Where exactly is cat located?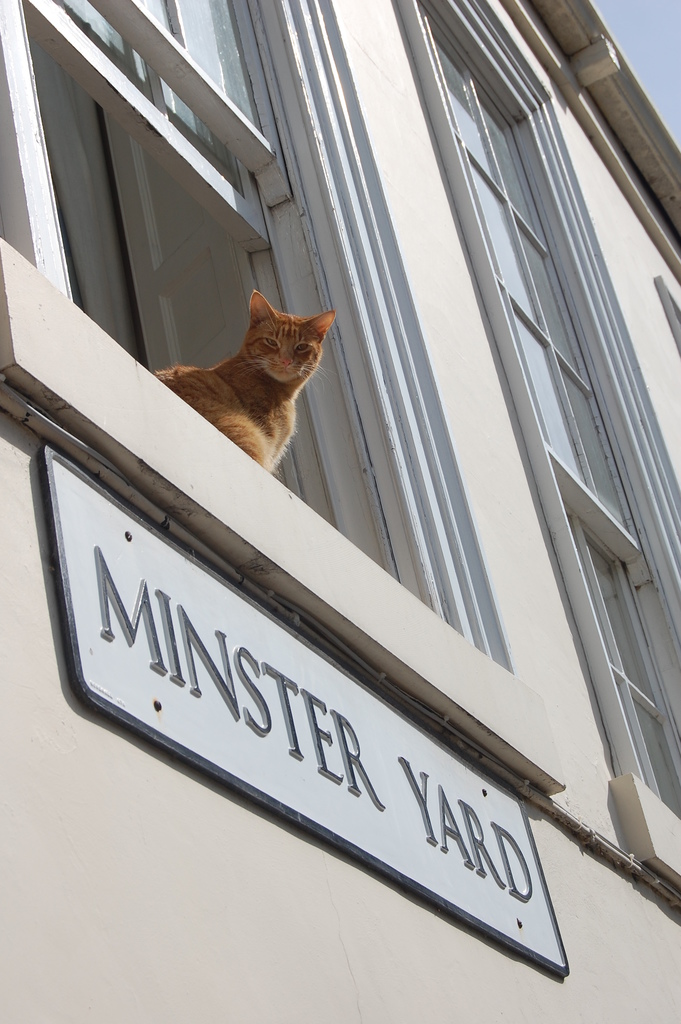
Its bounding box is left=147, top=280, right=338, bottom=473.
